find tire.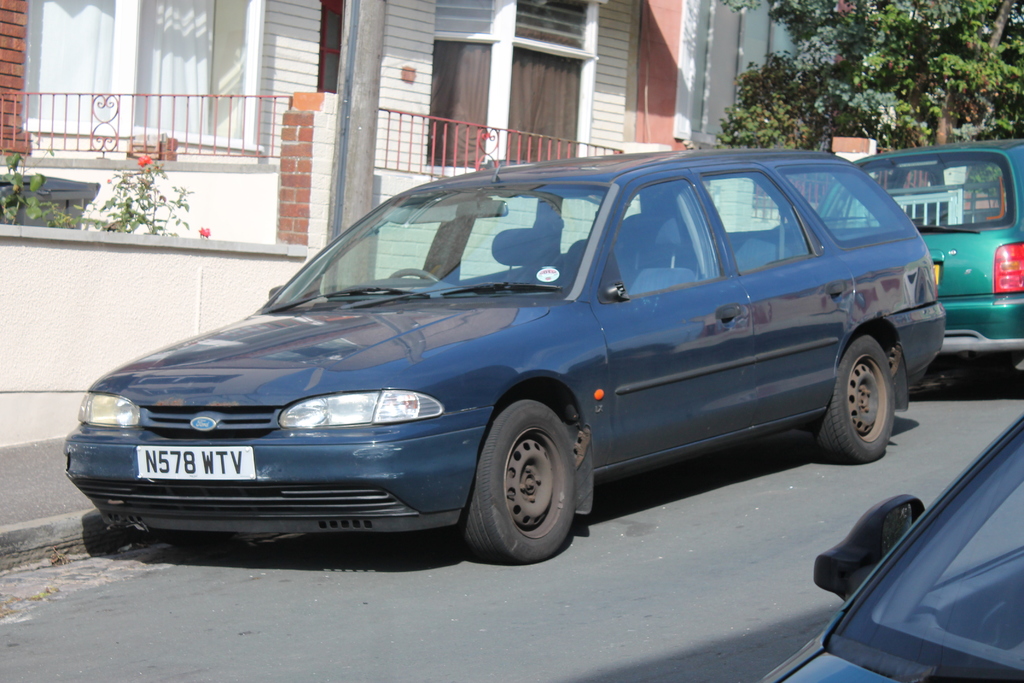
box(972, 349, 1023, 369).
